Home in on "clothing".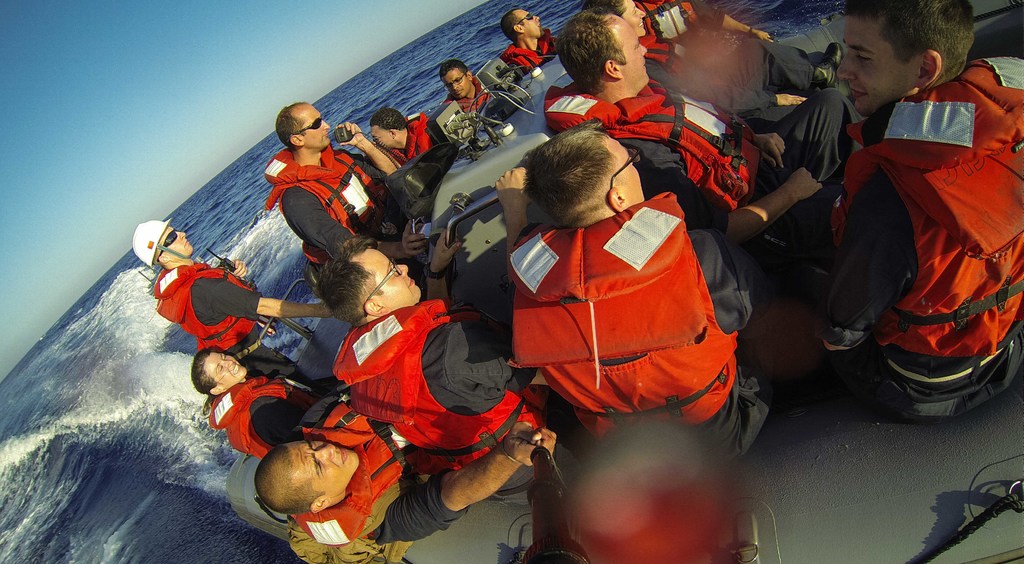
Homed in at 276:406:406:563.
